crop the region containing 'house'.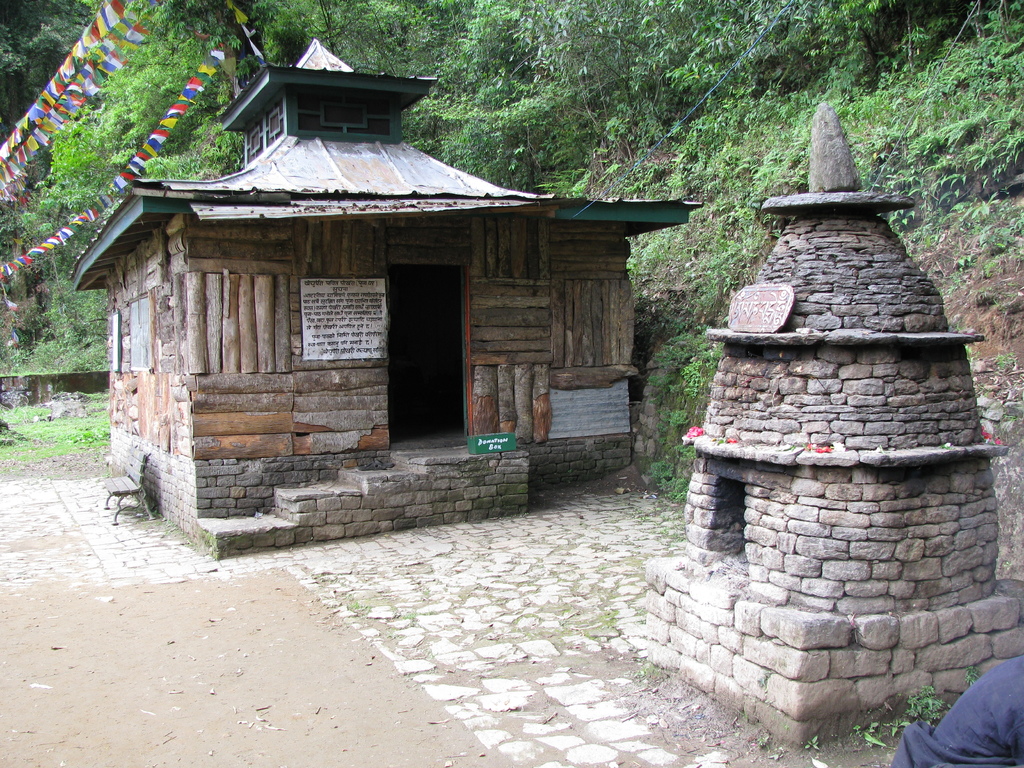
Crop region: (78, 54, 701, 529).
